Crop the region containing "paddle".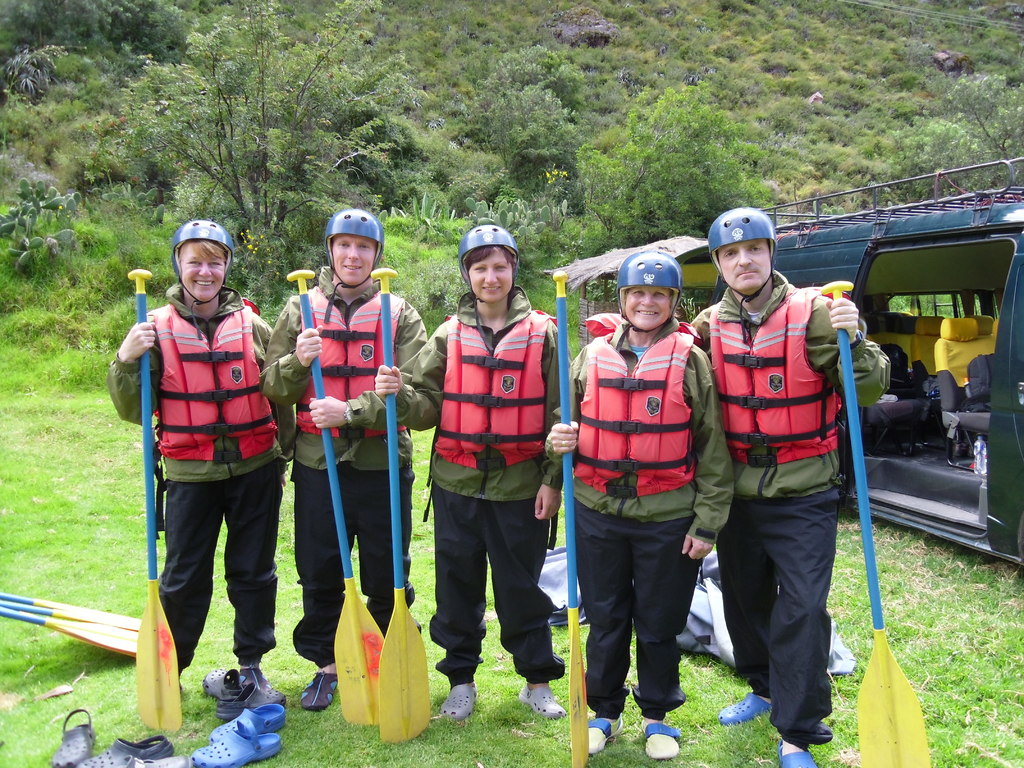
Crop region: (818,278,929,767).
